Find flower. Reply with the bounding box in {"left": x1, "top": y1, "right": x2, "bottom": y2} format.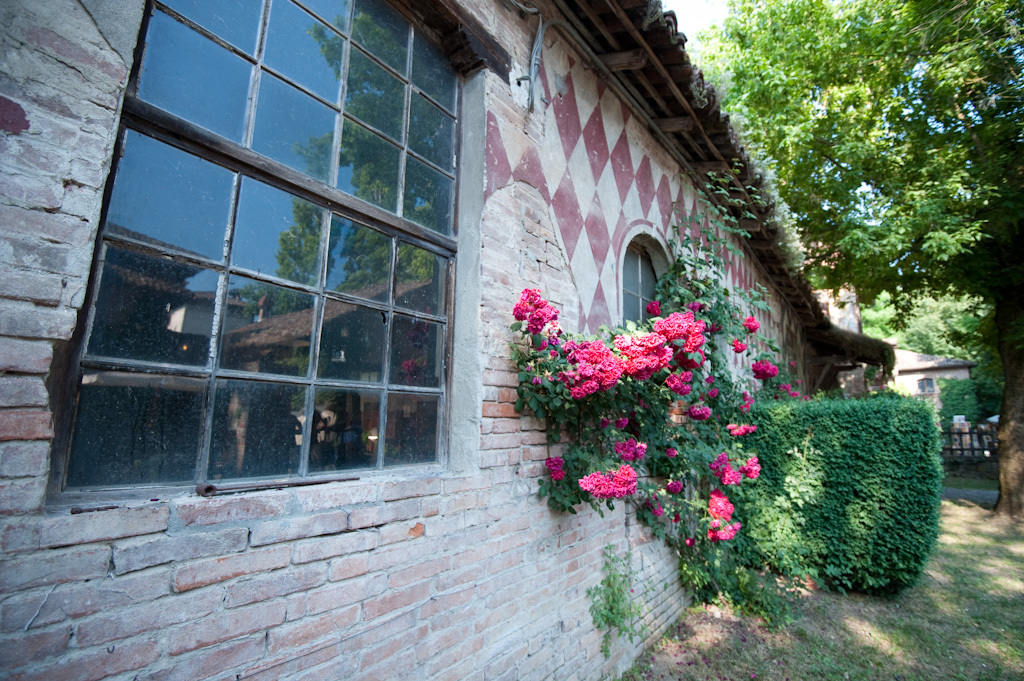
{"left": 727, "top": 337, "right": 748, "bottom": 355}.
